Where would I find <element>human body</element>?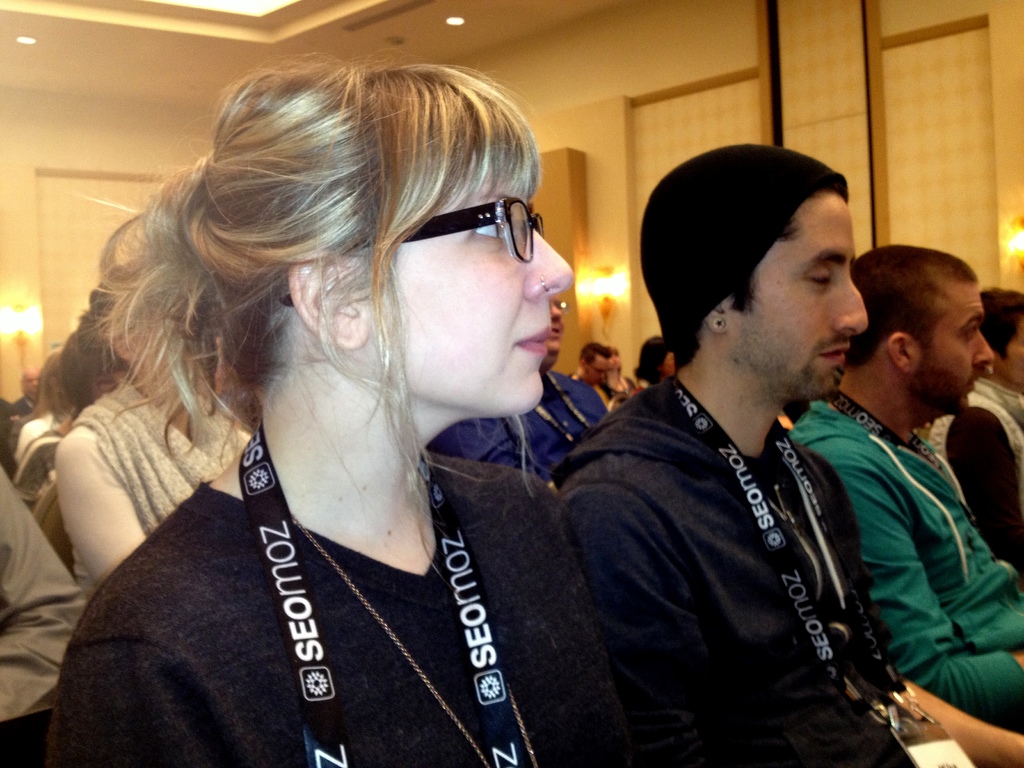
At select_region(925, 285, 1021, 576).
